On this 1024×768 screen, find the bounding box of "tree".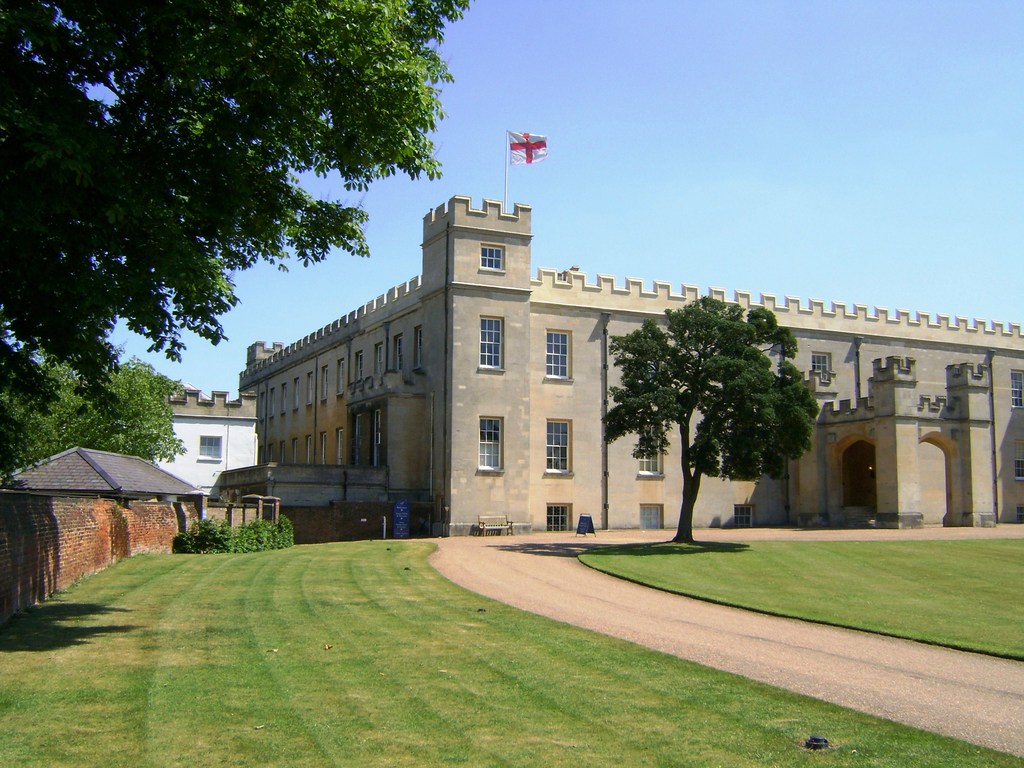
Bounding box: l=0, t=0, r=477, b=419.
